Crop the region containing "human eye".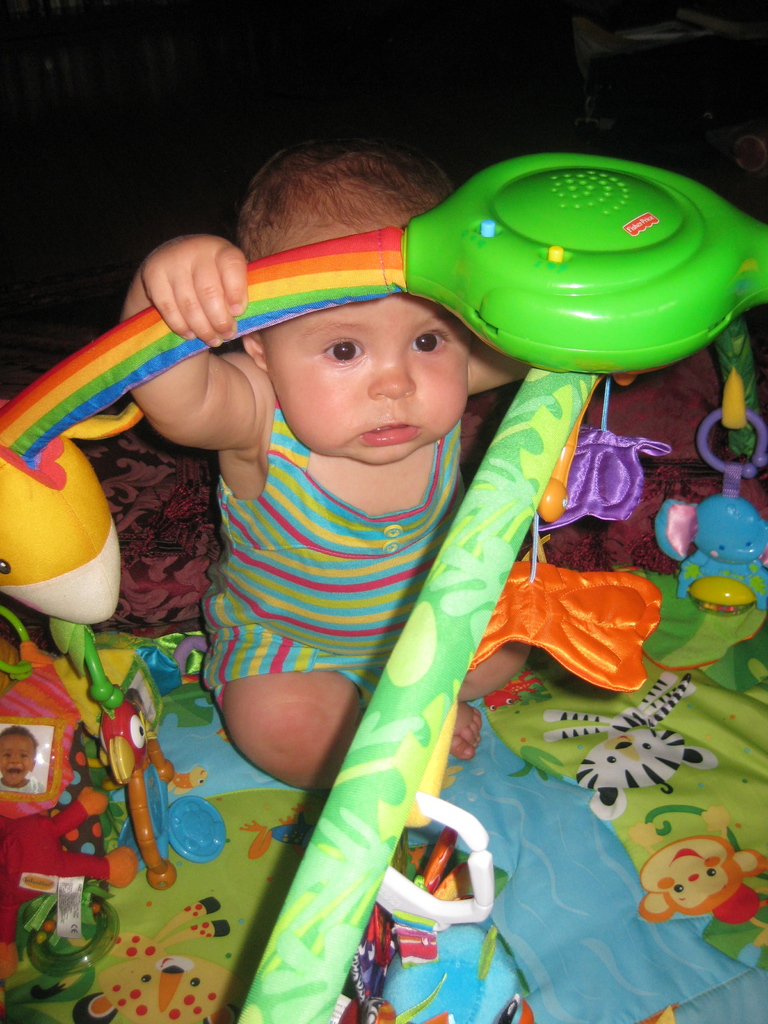
Crop region: {"x1": 406, "y1": 326, "x2": 457, "y2": 357}.
